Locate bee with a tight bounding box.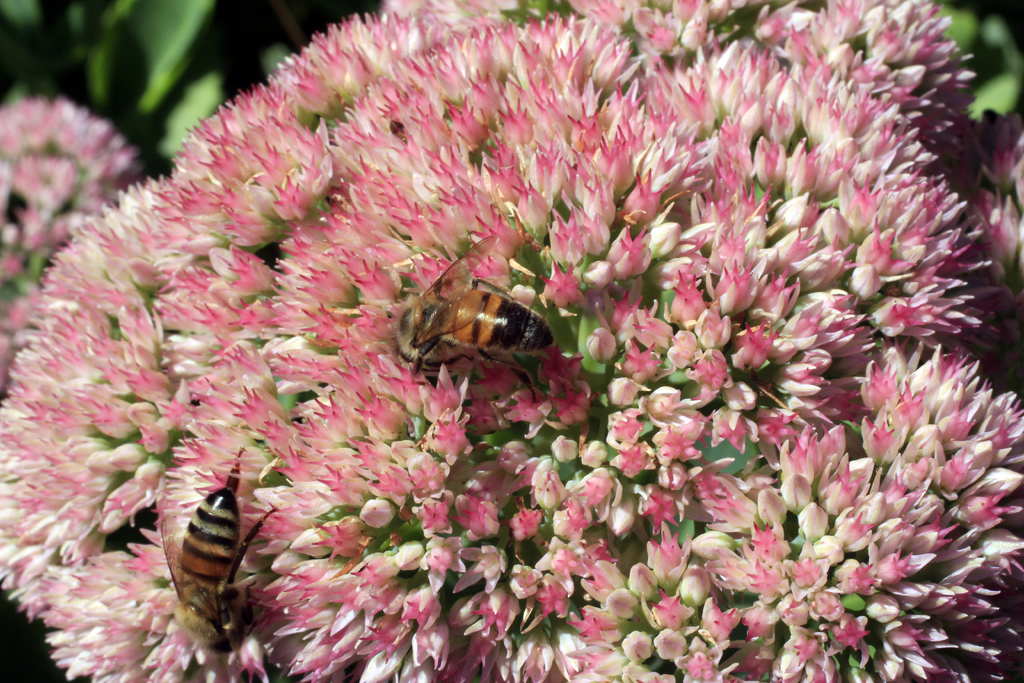
[left=134, top=447, right=294, bottom=674].
